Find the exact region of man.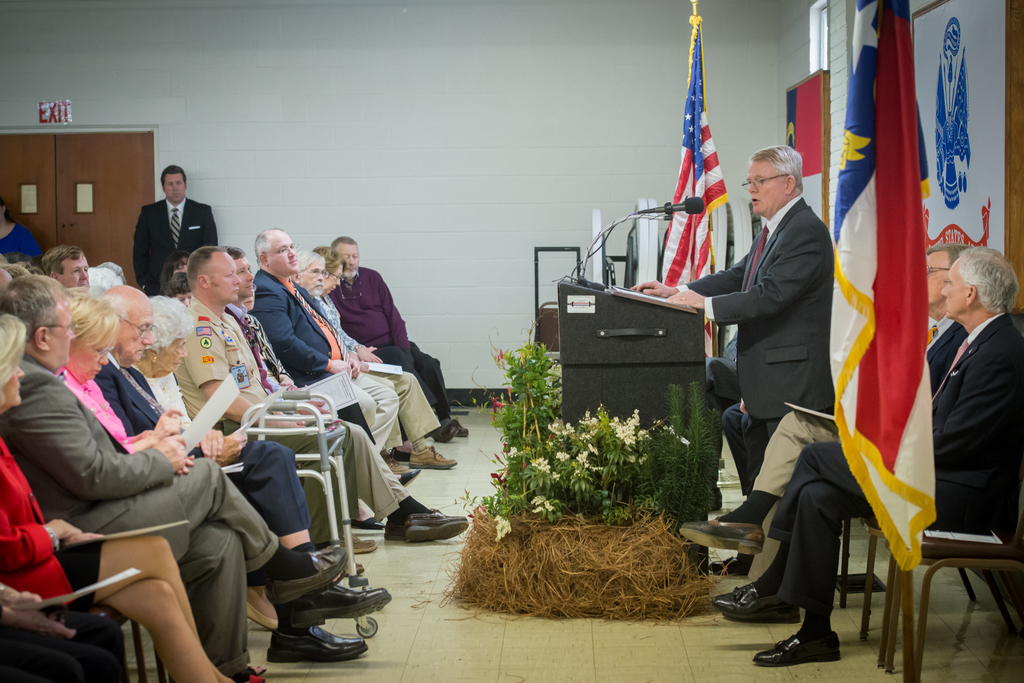
Exact region: 710:239:976:623.
